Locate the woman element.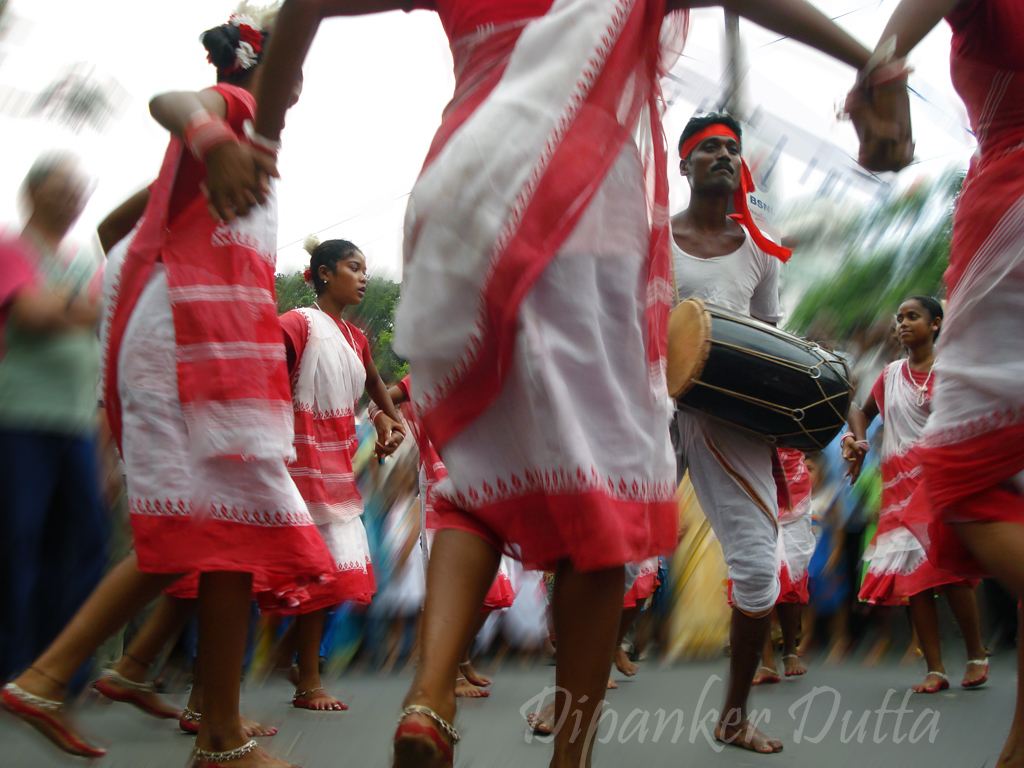
Element bbox: bbox=[244, 0, 896, 767].
